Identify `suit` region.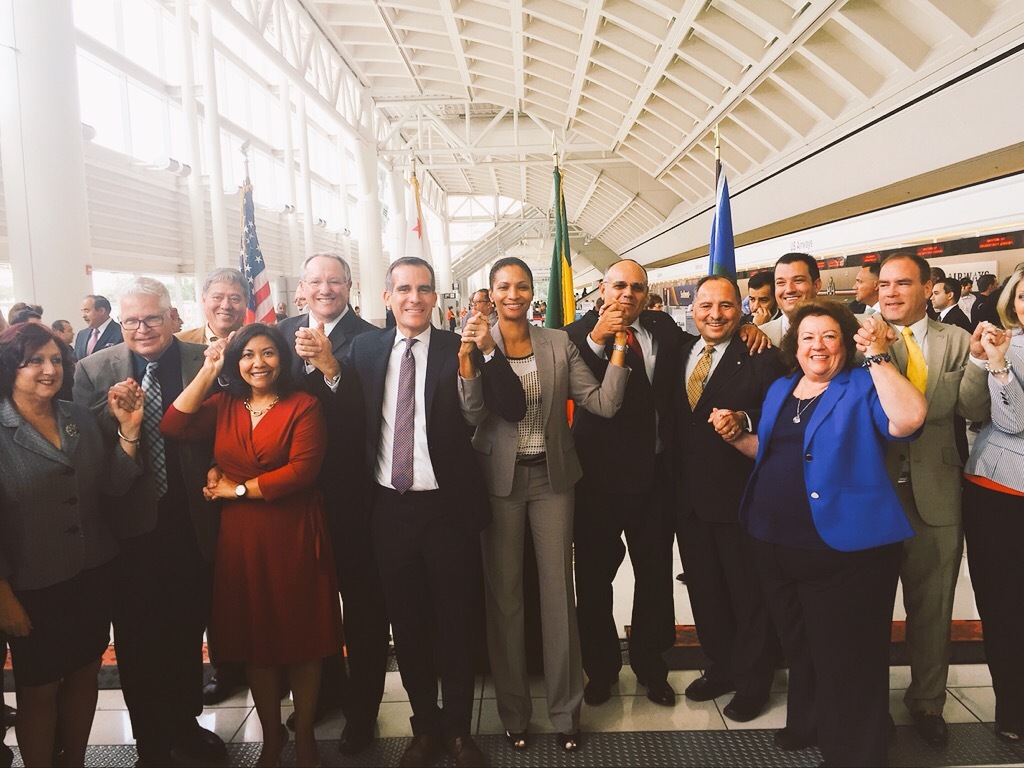
Region: 266 305 390 700.
